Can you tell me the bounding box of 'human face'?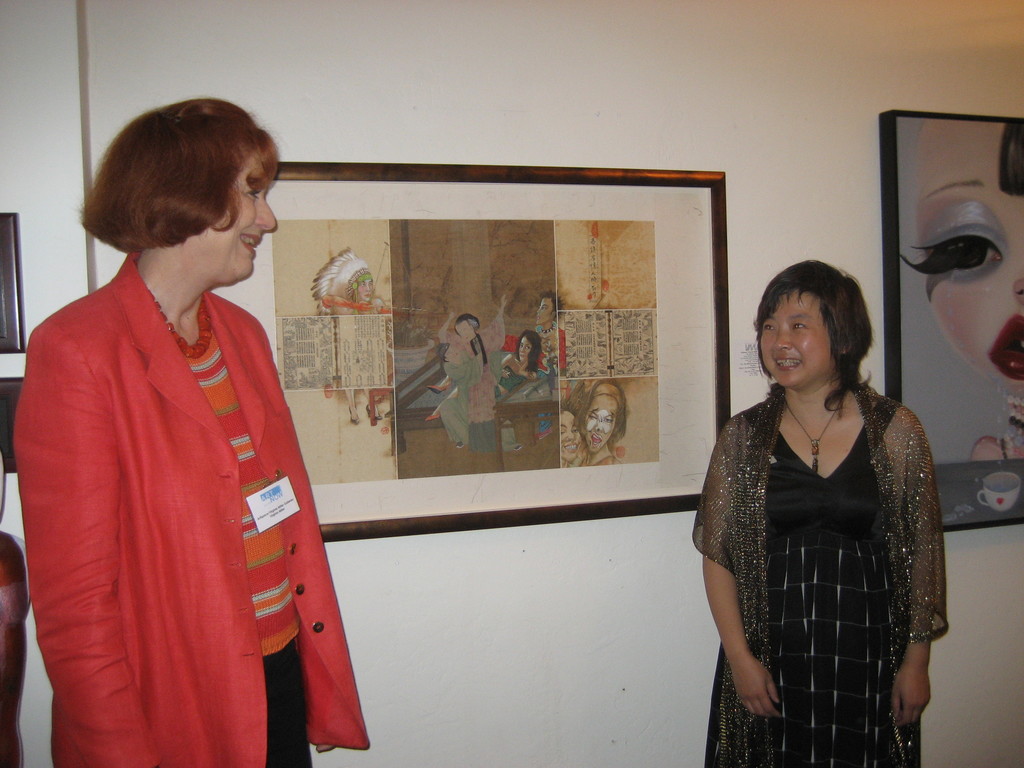
rect(559, 409, 580, 457).
